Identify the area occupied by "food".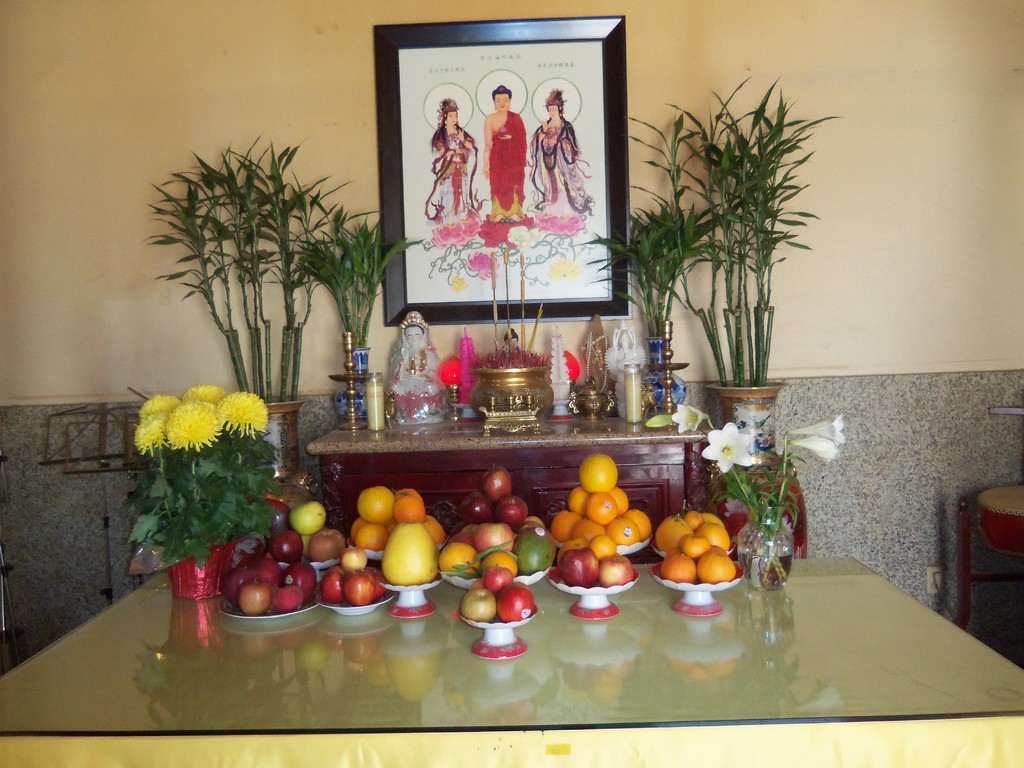
Area: bbox=[563, 549, 602, 584].
